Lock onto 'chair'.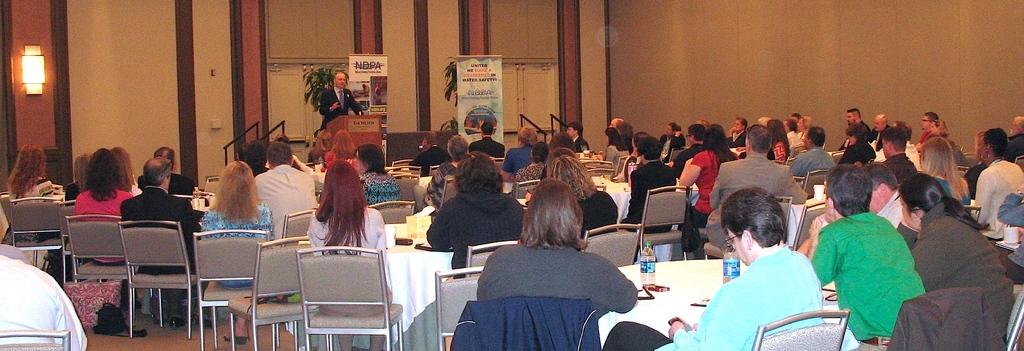
Locked: <bbox>391, 170, 420, 206</bbox>.
